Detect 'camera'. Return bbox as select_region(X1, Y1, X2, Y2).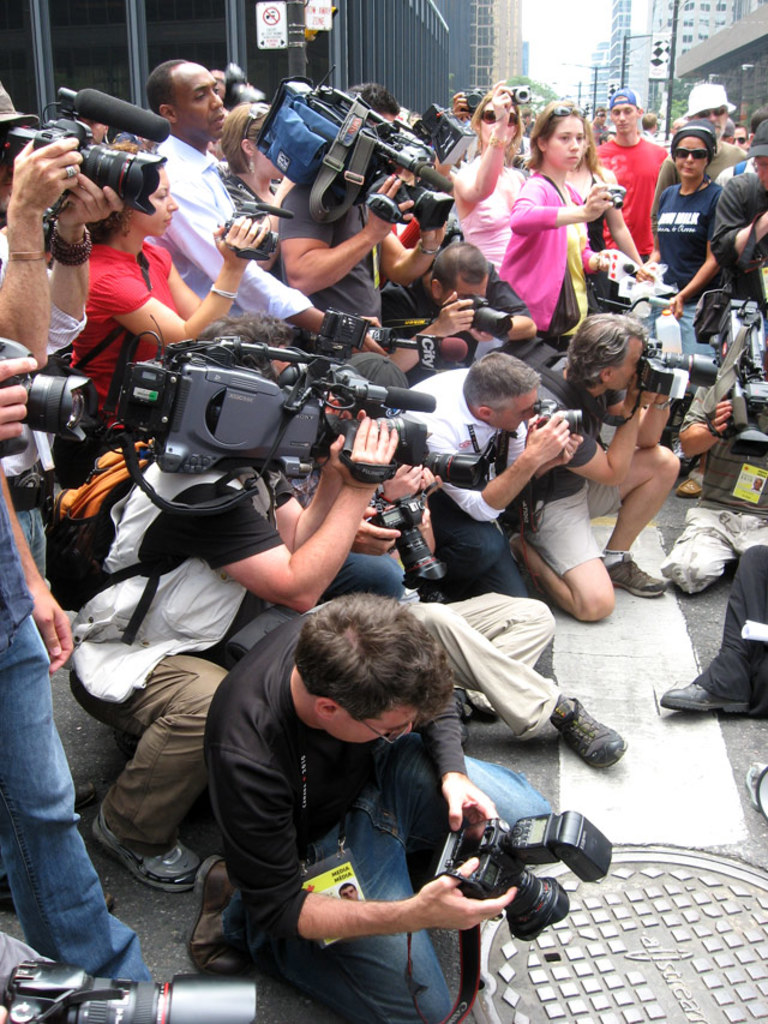
select_region(526, 401, 588, 455).
